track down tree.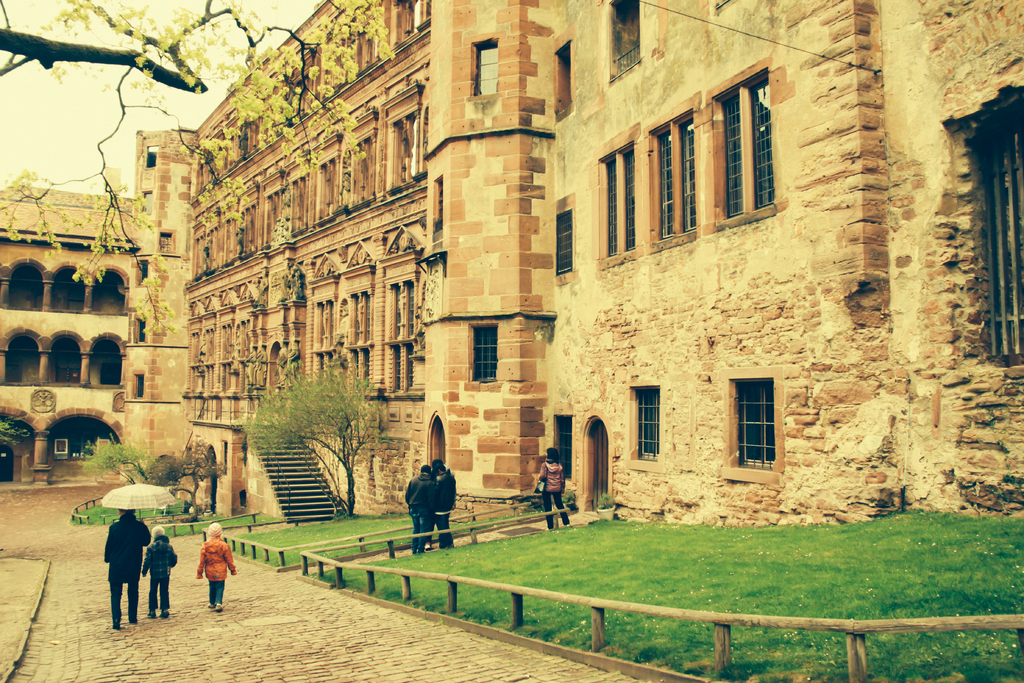
Tracked to (left=0, top=0, right=400, bottom=336).
